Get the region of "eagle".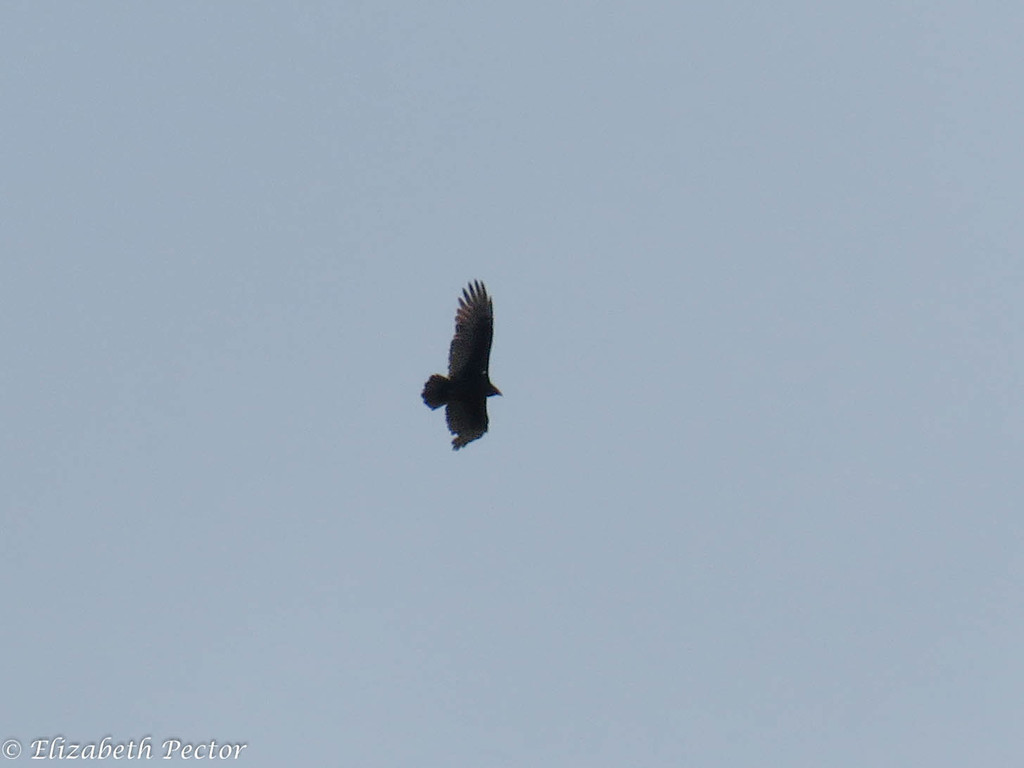
417:275:511:458.
